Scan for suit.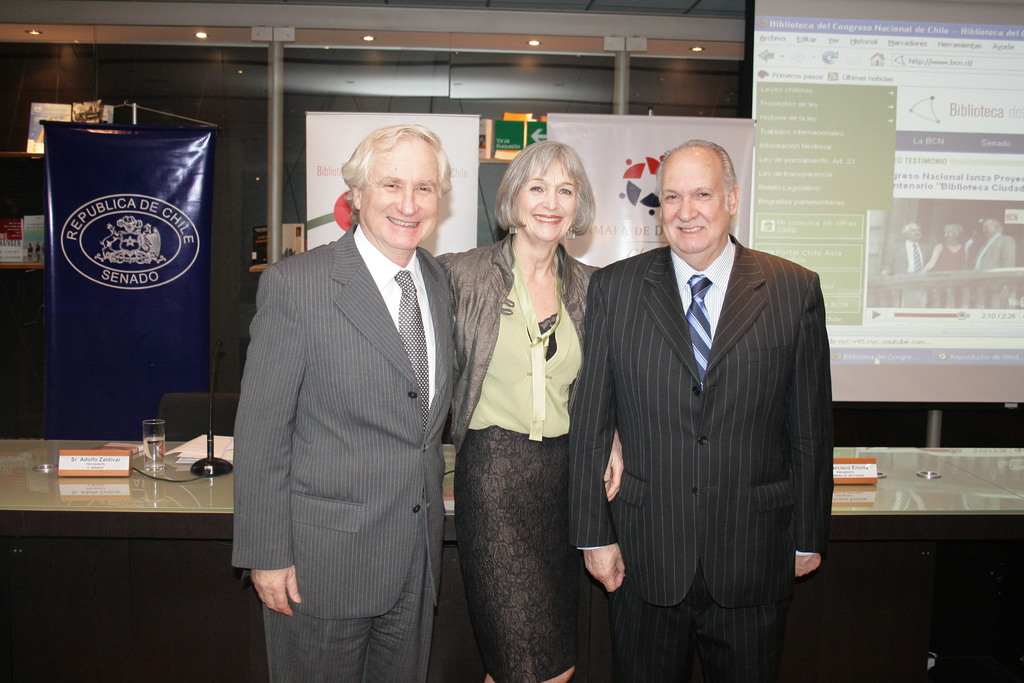
Scan result: detection(570, 230, 835, 682).
